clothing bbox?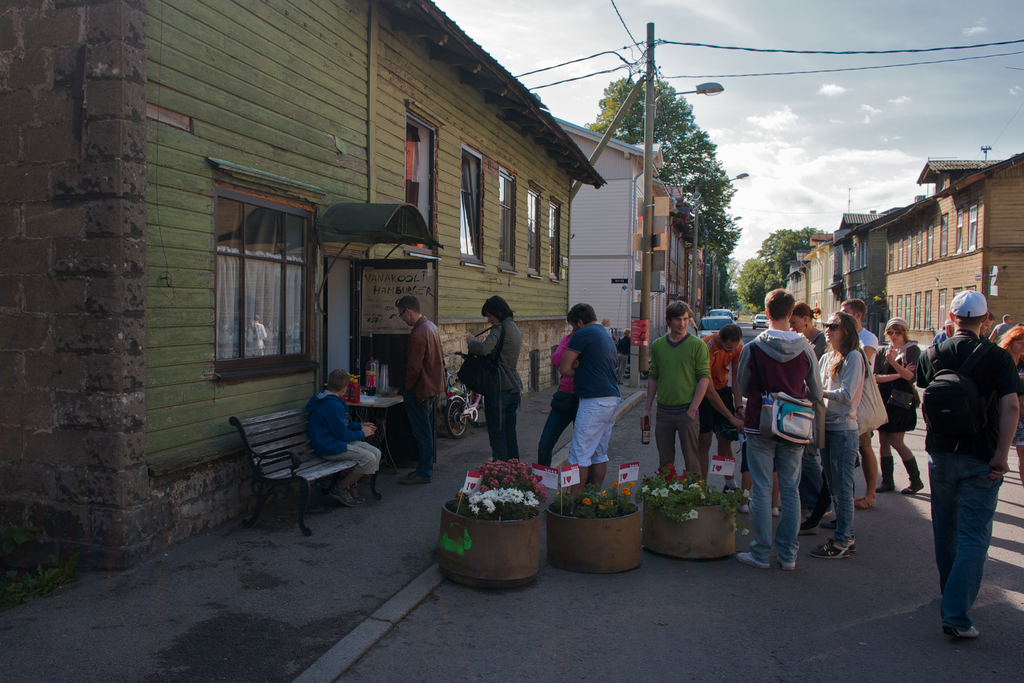
924,333,1023,628
